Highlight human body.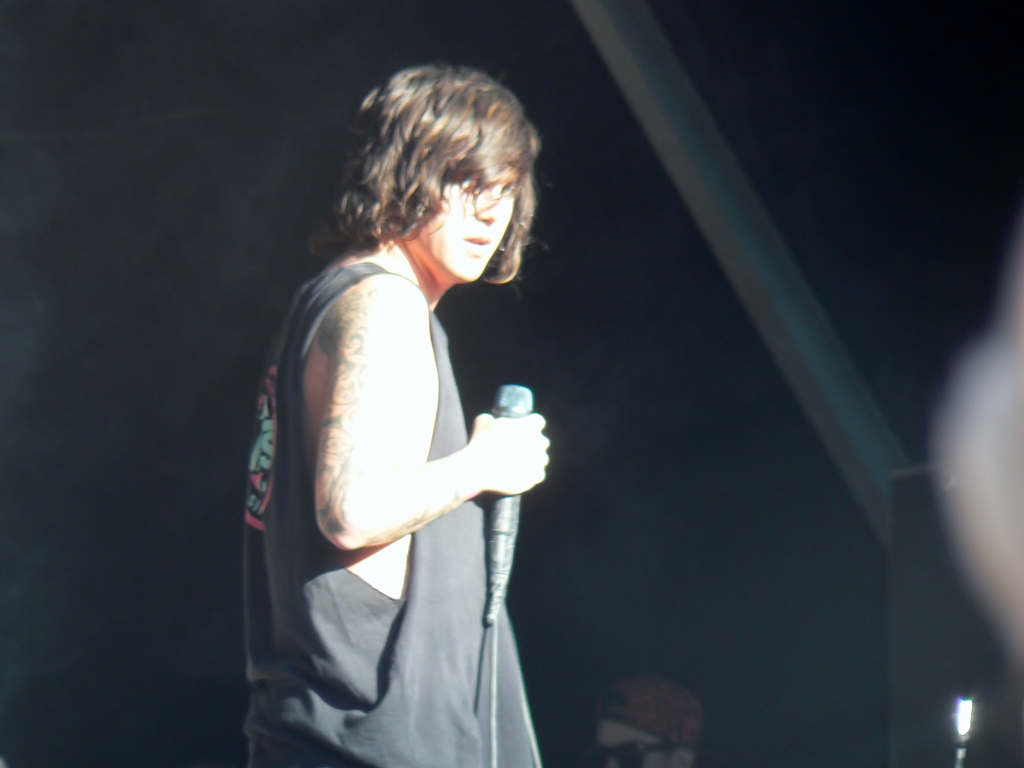
Highlighted region: <box>255,65,566,761</box>.
